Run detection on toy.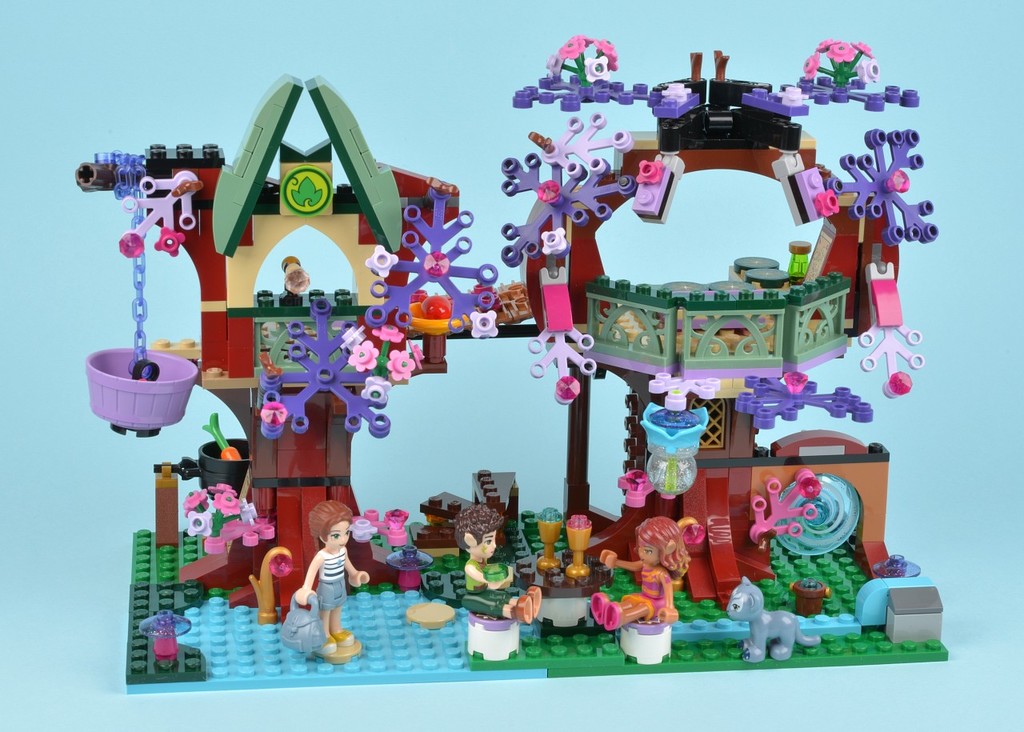
Result: crop(282, 495, 391, 674).
